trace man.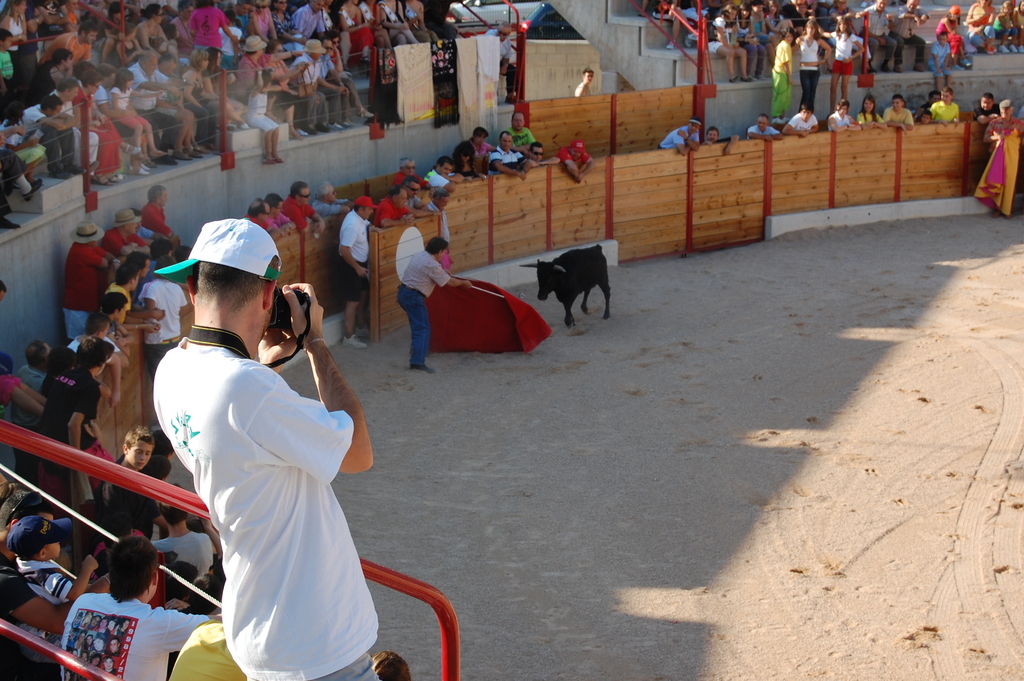
Traced to crop(339, 197, 374, 346).
